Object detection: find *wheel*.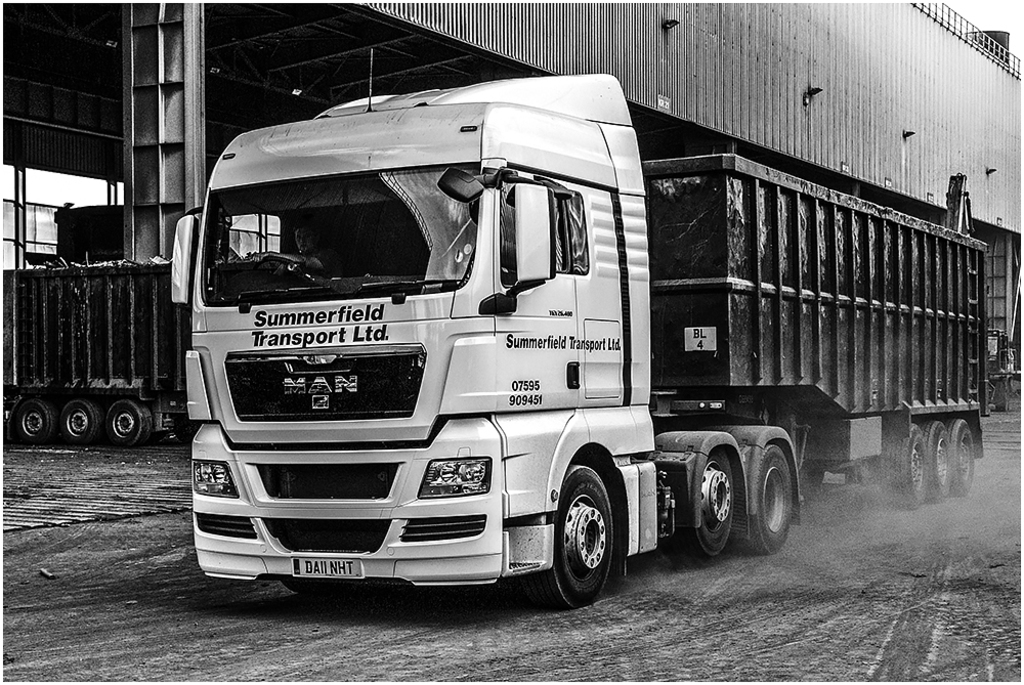
detection(8, 395, 51, 452).
